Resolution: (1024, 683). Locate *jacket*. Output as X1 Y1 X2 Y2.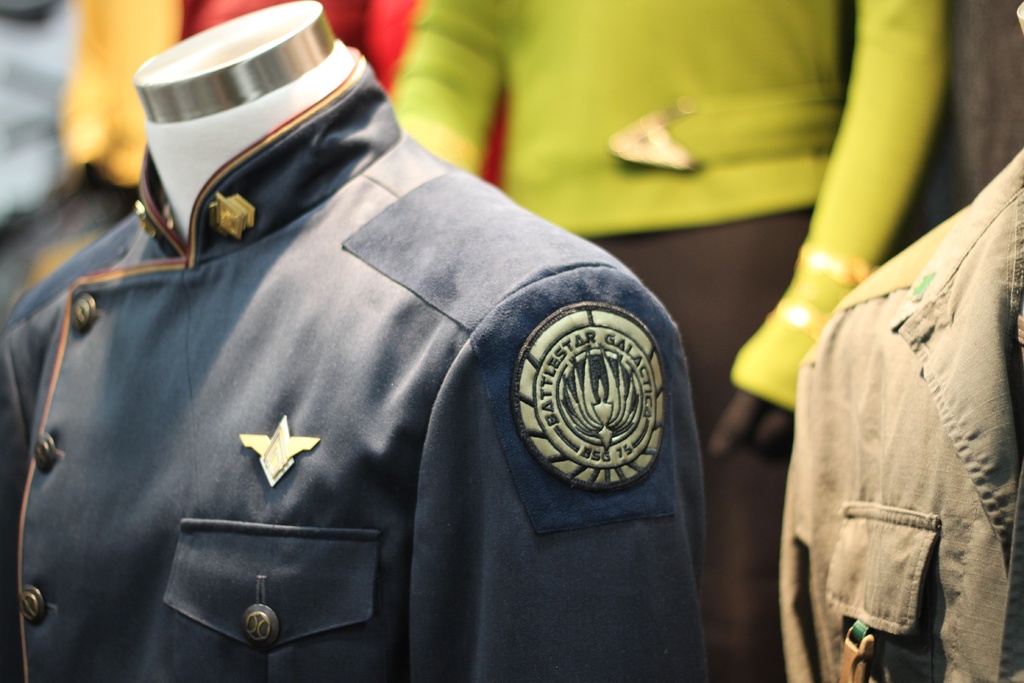
0 43 744 682.
